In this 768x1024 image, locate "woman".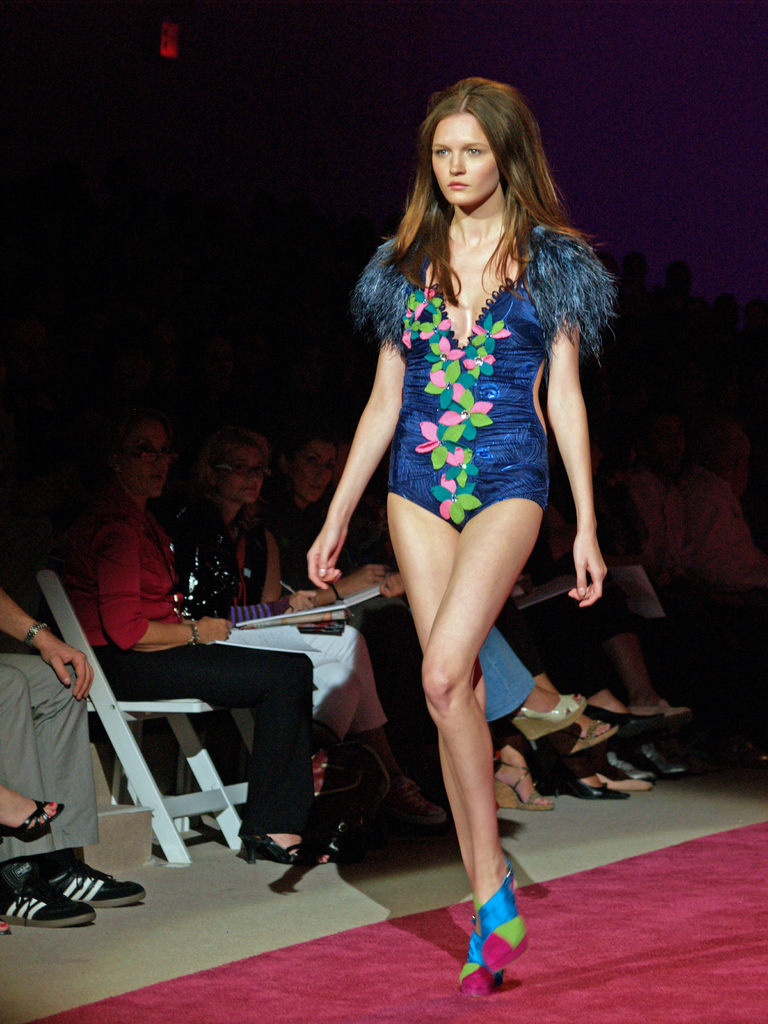
Bounding box: bbox=[257, 412, 483, 823].
